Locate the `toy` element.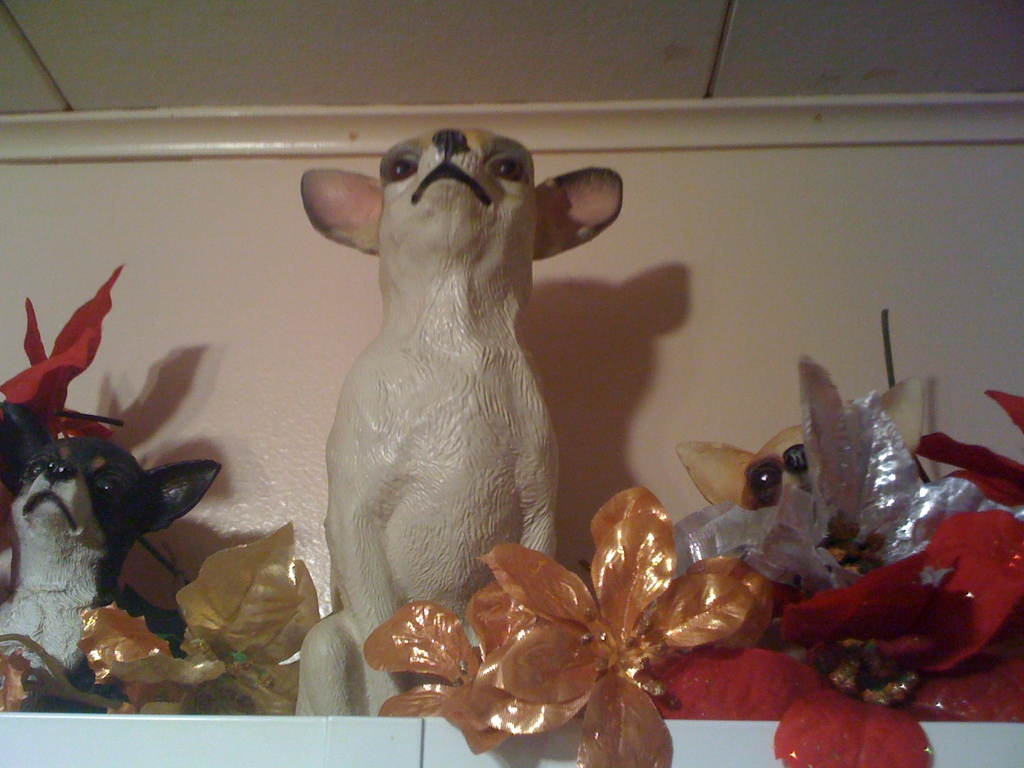
Element bbox: <region>669, 375, 924, 582</region>.
